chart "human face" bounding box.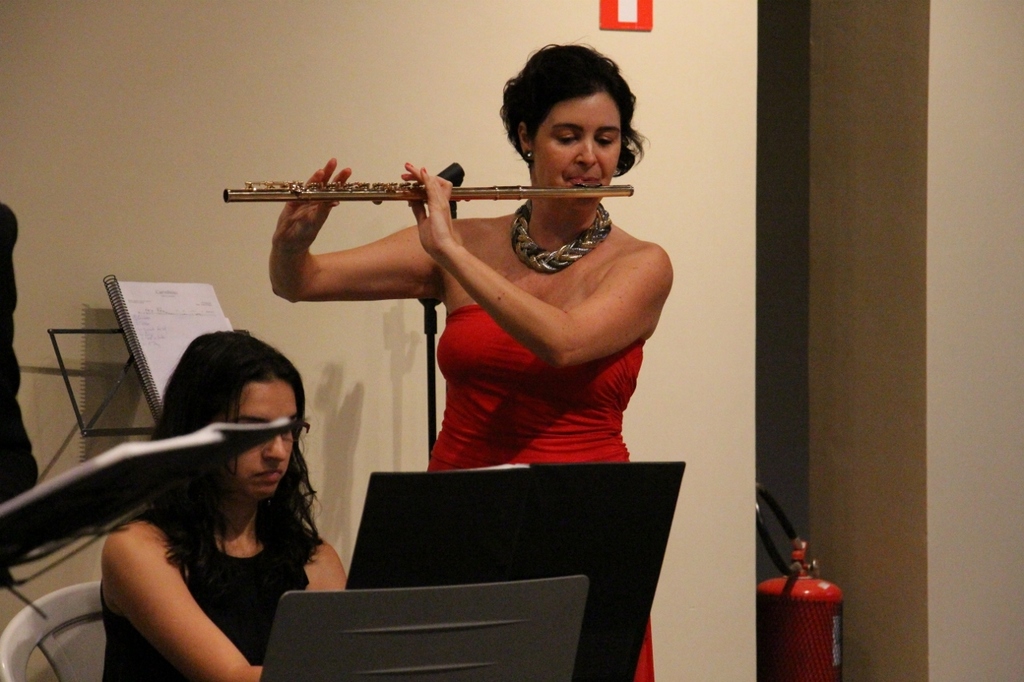
Charted: box(538, 85, 618, 206).
